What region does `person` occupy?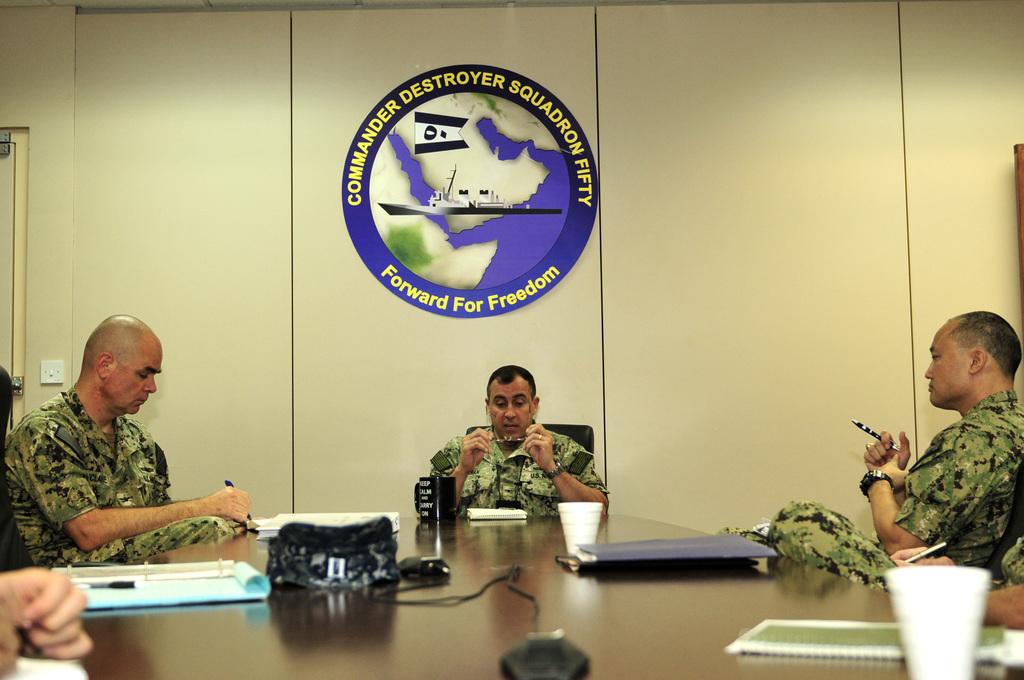
886 535 1023 629.
